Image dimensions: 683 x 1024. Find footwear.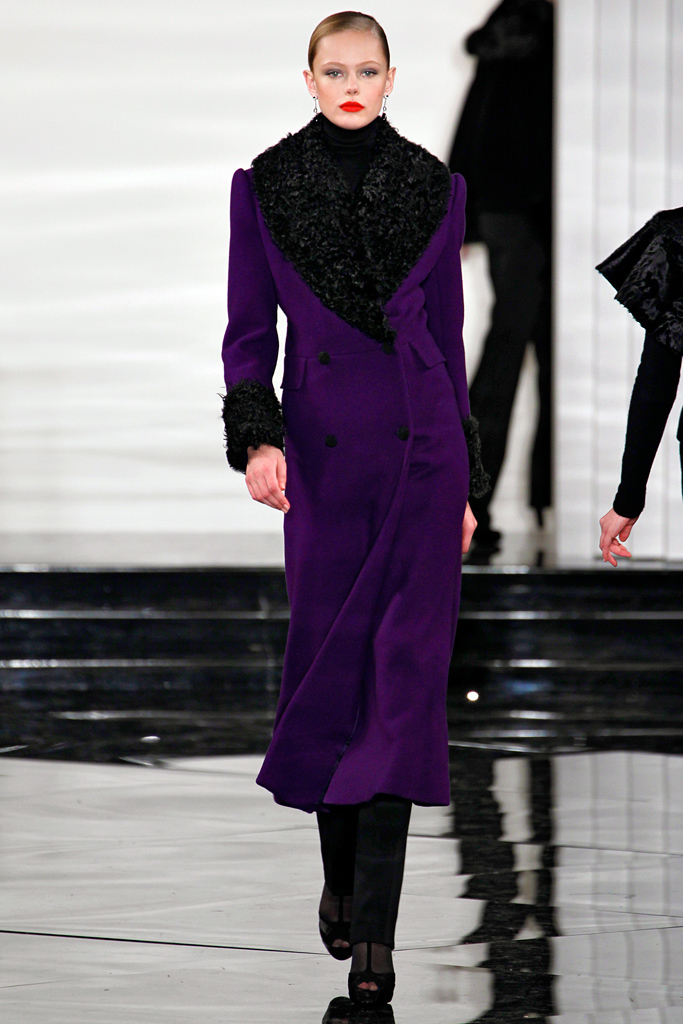
x1=345 y1=932 x2=393 y2=1015.
